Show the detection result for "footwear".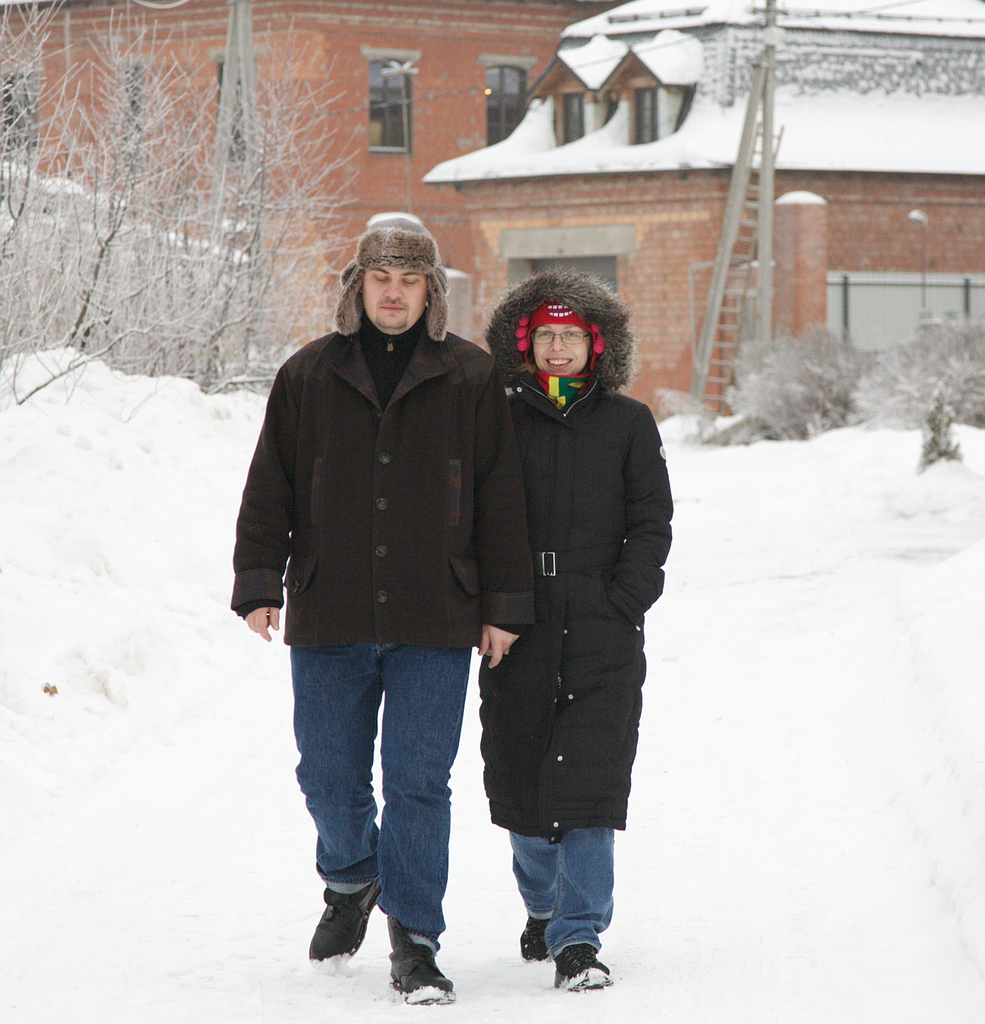
[308, 879, 378, 967].
